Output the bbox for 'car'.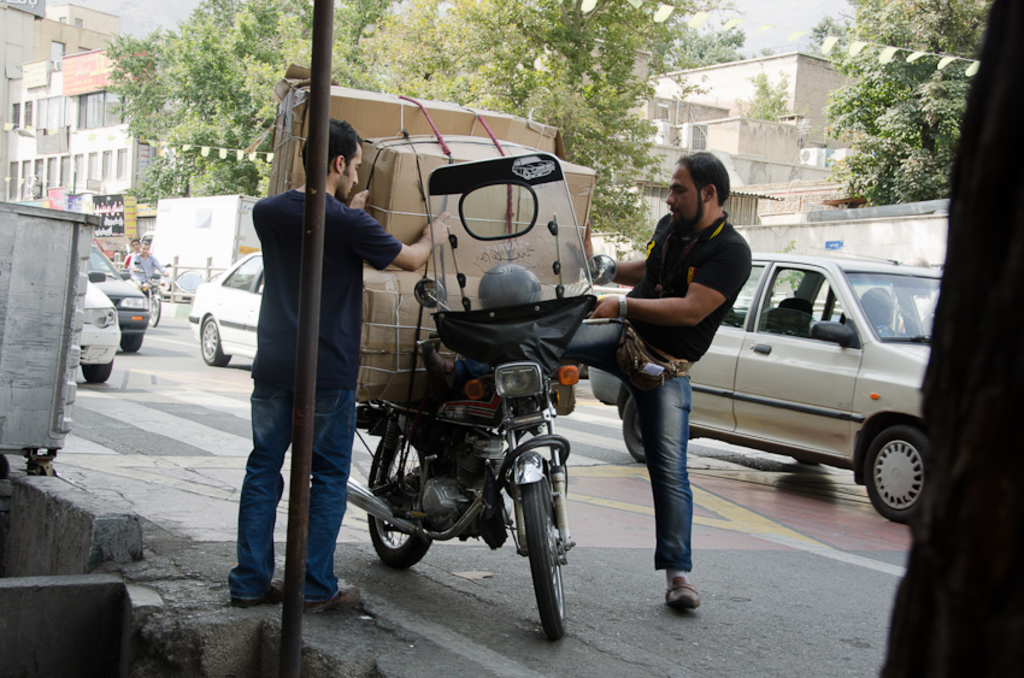
92 242 152 347.
